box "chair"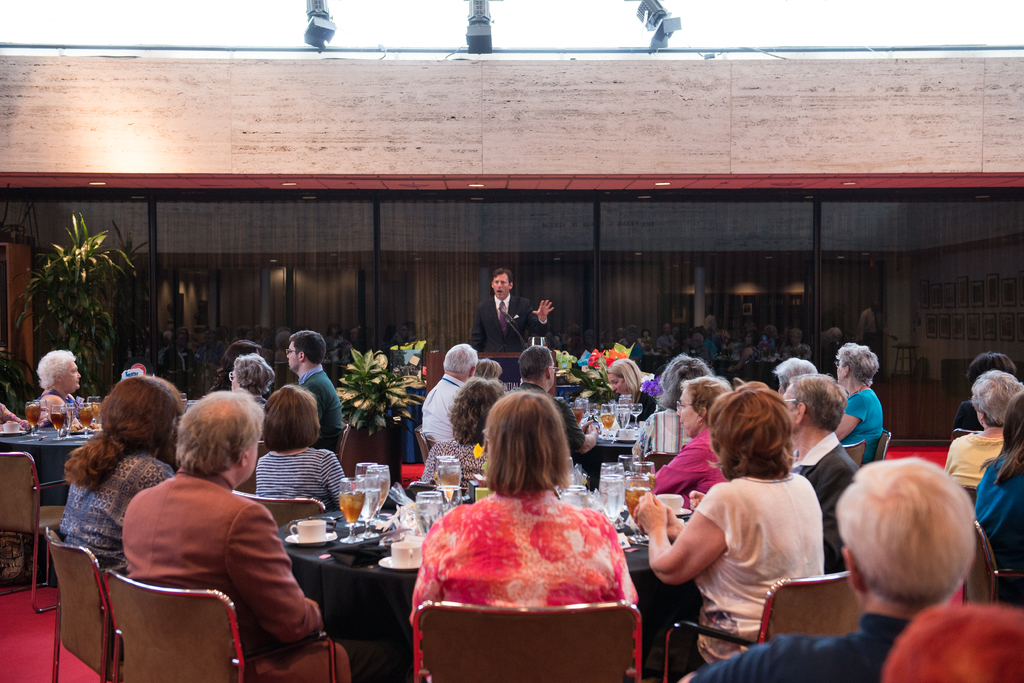
bbox(960, 483, 977, 515)
